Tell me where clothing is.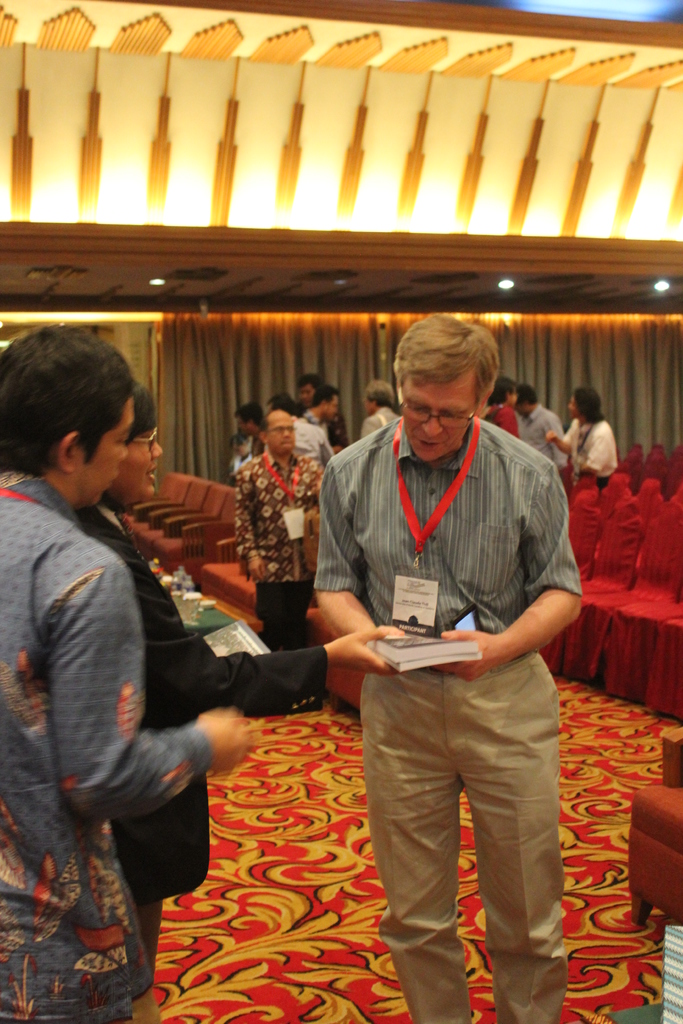
clothing is at <box>552,405,623,477</box>.
